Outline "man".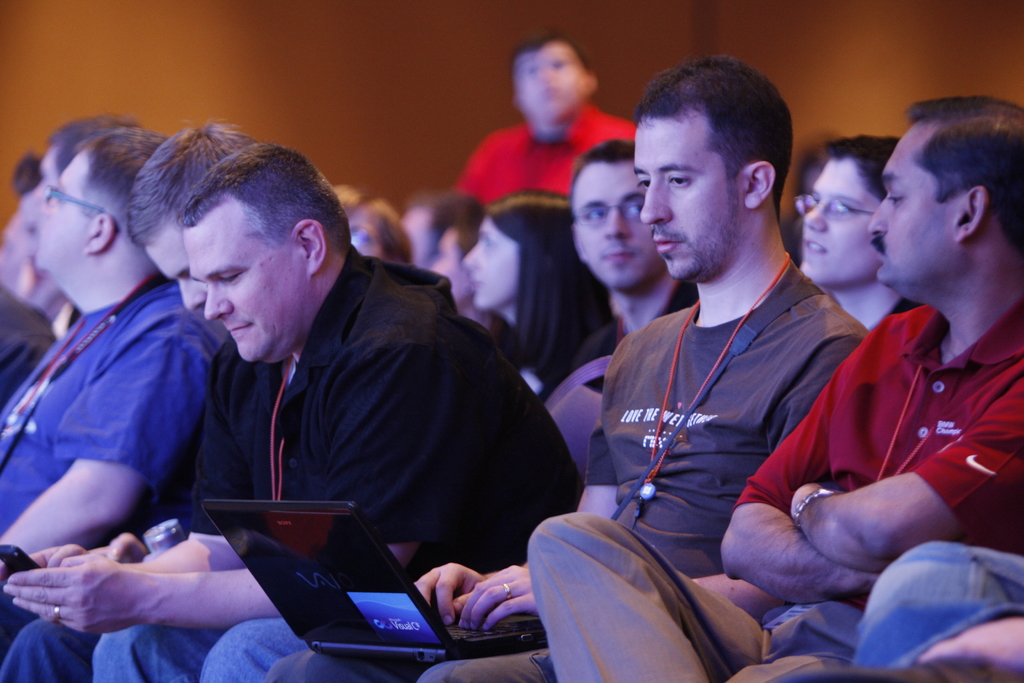
Outline: {"x1": 794, "y1": 135, "x2": 905, "y2": 334}.
